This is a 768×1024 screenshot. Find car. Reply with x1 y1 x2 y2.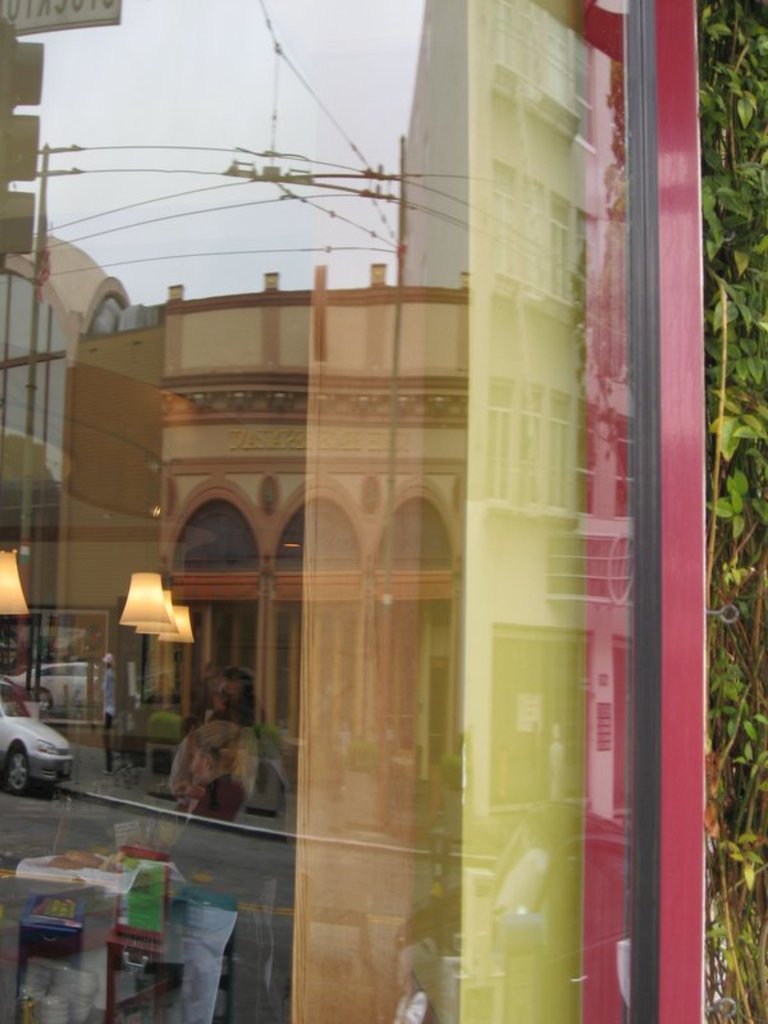
31 654 114 723.
